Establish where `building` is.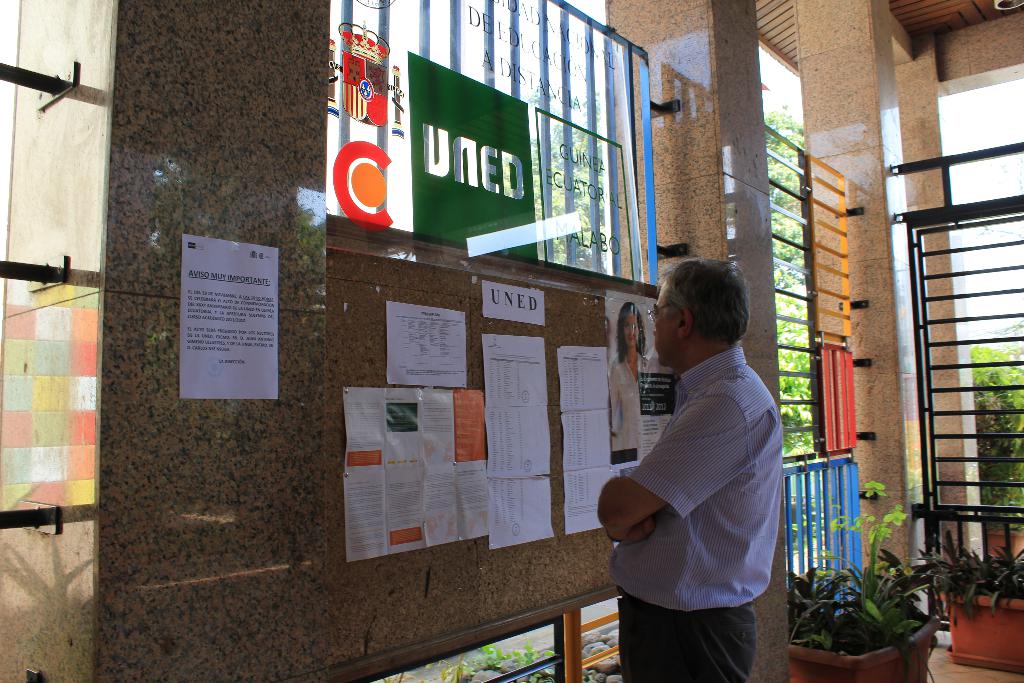
Established at 0 0 1023 682.
